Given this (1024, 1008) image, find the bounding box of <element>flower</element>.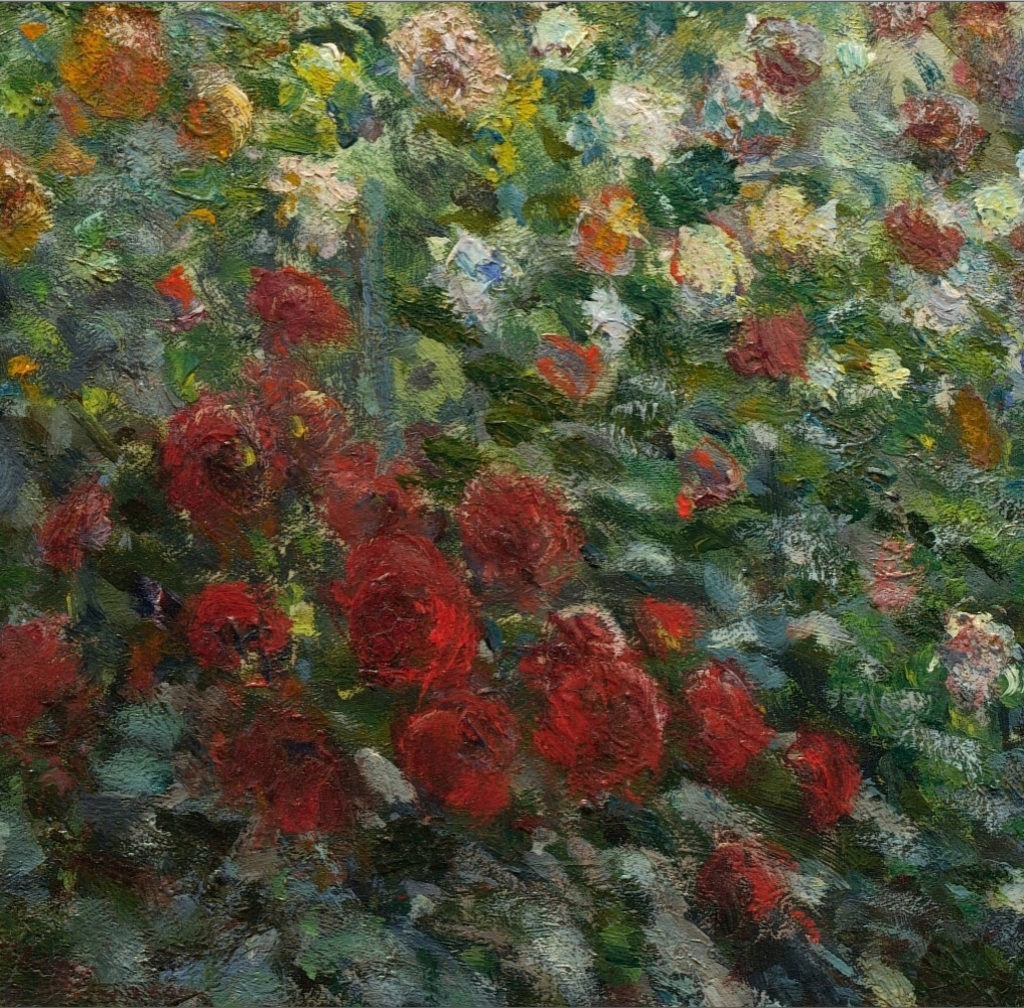
455, 457, 577, 592.
